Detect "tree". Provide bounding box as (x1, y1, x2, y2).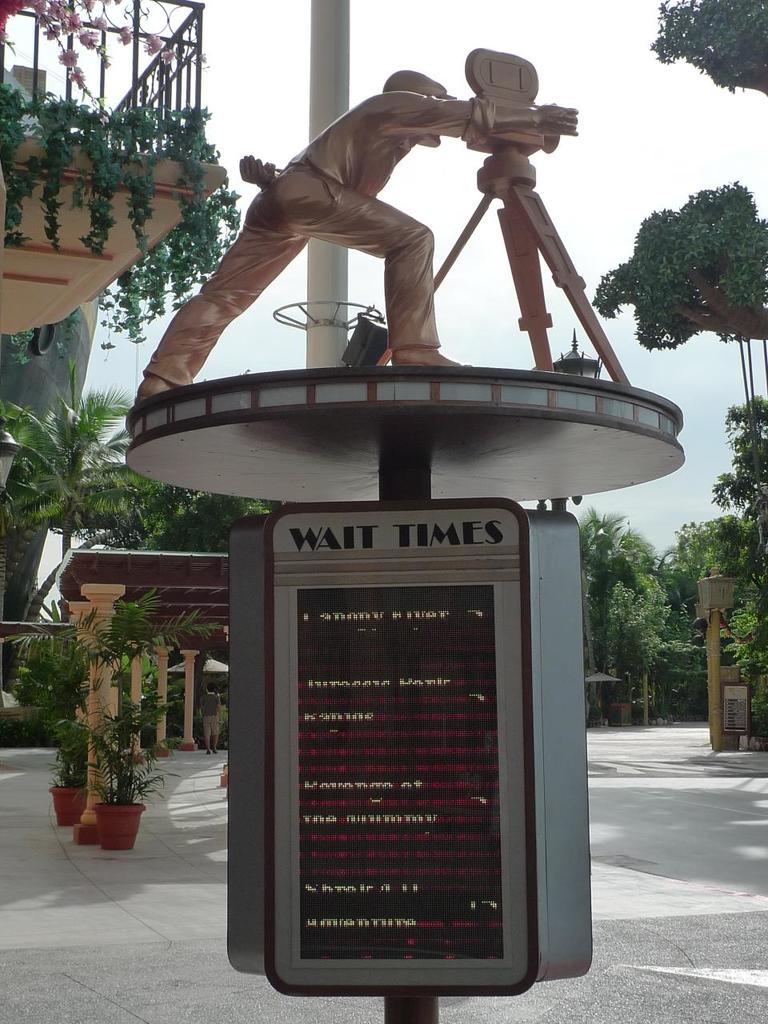
(707, 390, 767, 557).
